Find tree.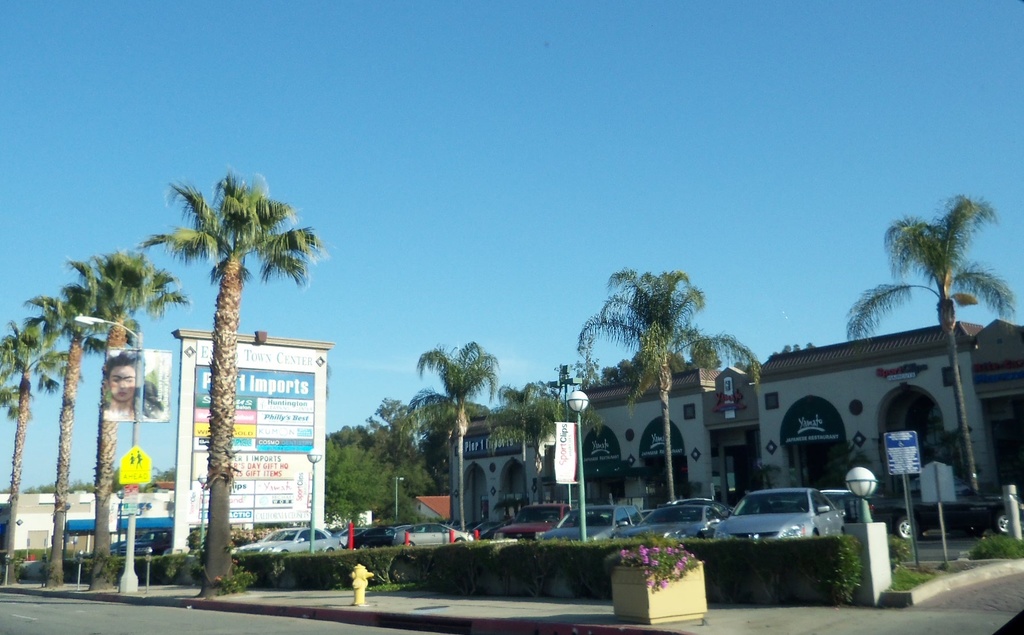
crop(417, 334, 502, 531).
